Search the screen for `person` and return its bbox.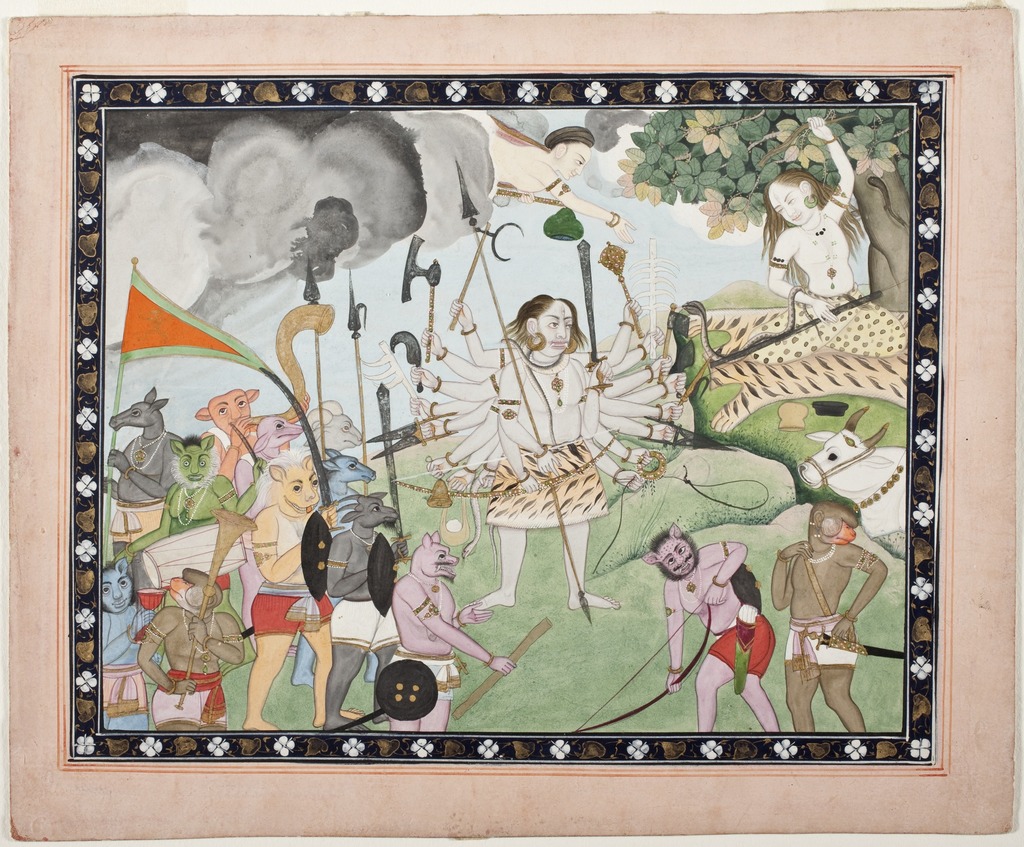
Found: box(408, 291, 683, 610).
